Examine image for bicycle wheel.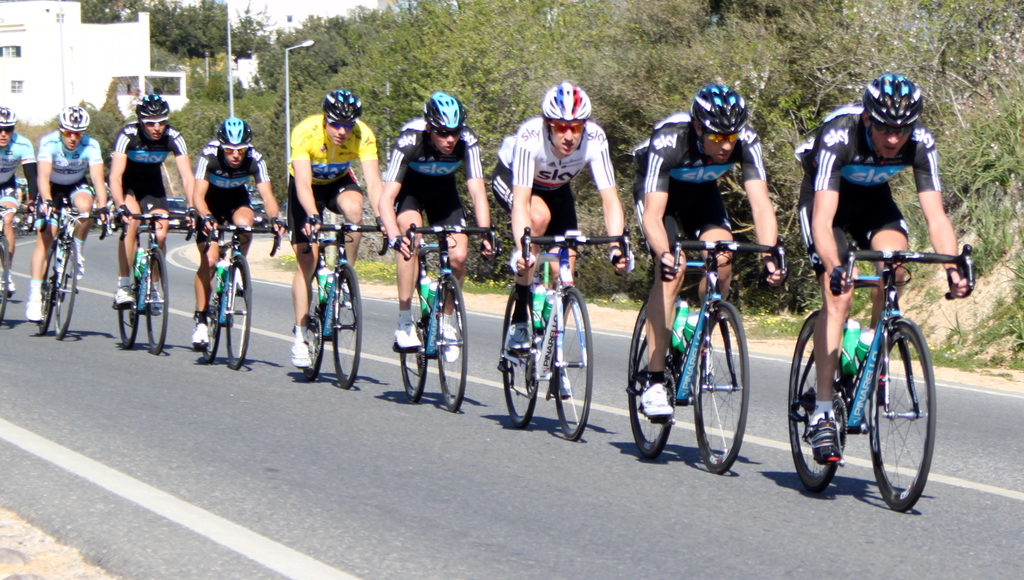
Examination result: [872, 315, 938, 508].
